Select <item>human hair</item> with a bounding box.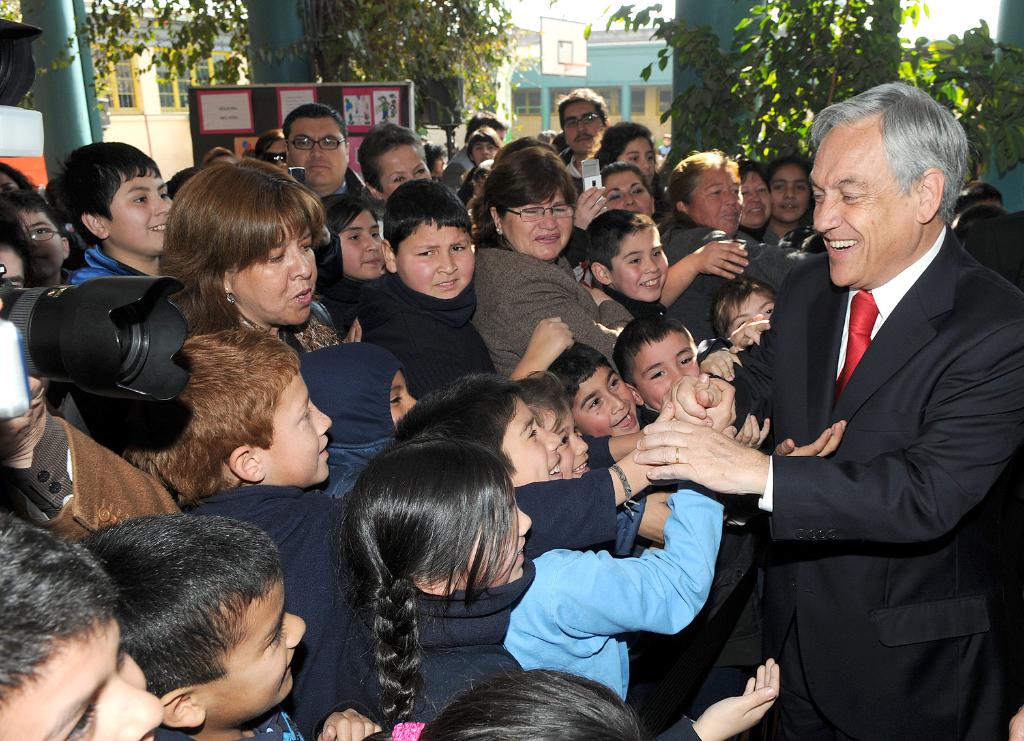
540, 339, 616, 409.
